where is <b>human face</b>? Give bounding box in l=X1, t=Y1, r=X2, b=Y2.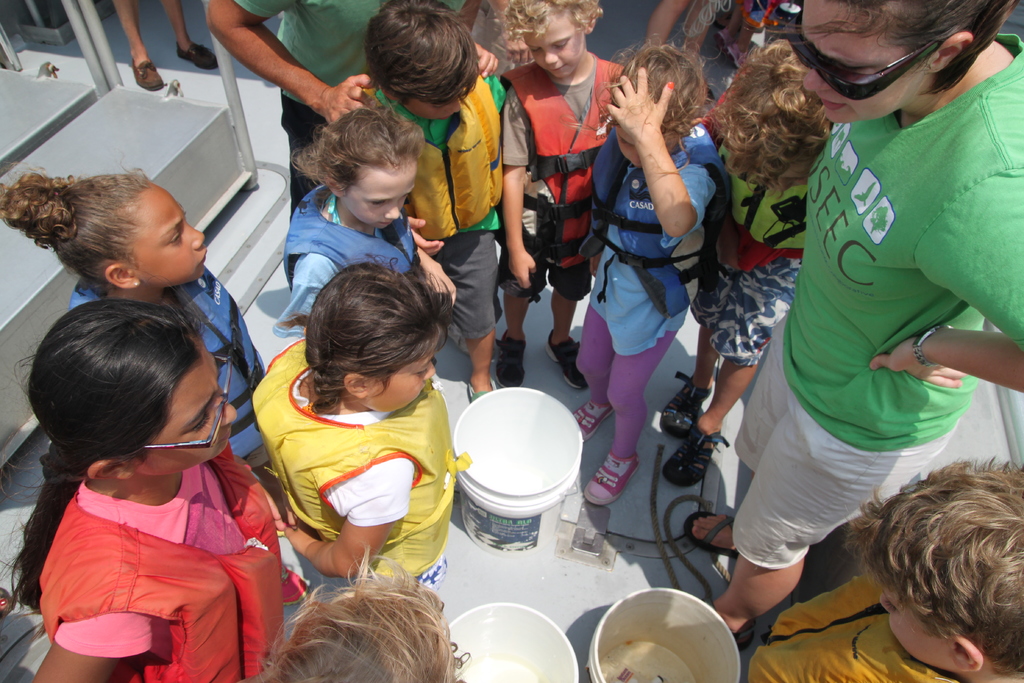
l=803, t=0, r=916, b=119.
